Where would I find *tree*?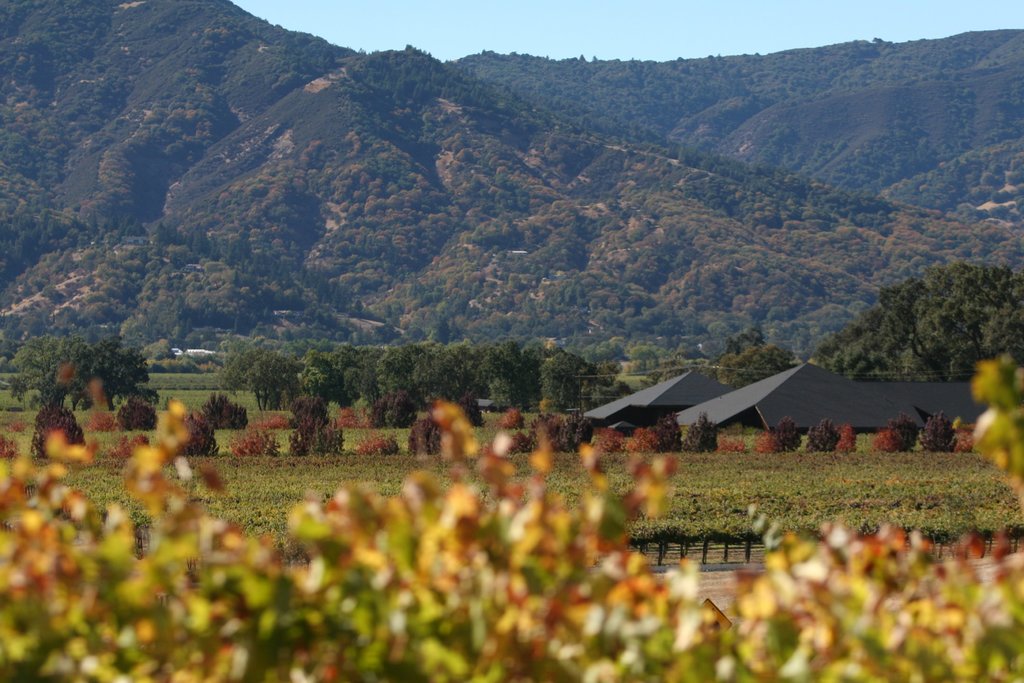
At <region>726, 325, 770, 356</region>.
